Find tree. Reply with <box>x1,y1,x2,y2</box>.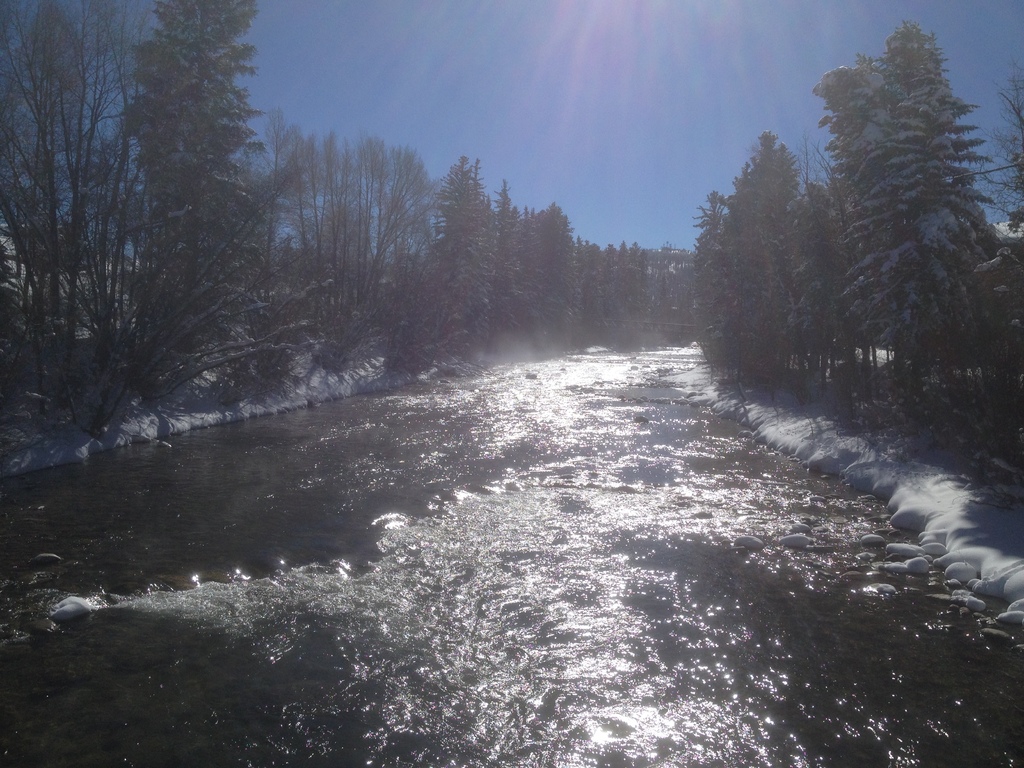
<box>584,238,620,340</box>.
